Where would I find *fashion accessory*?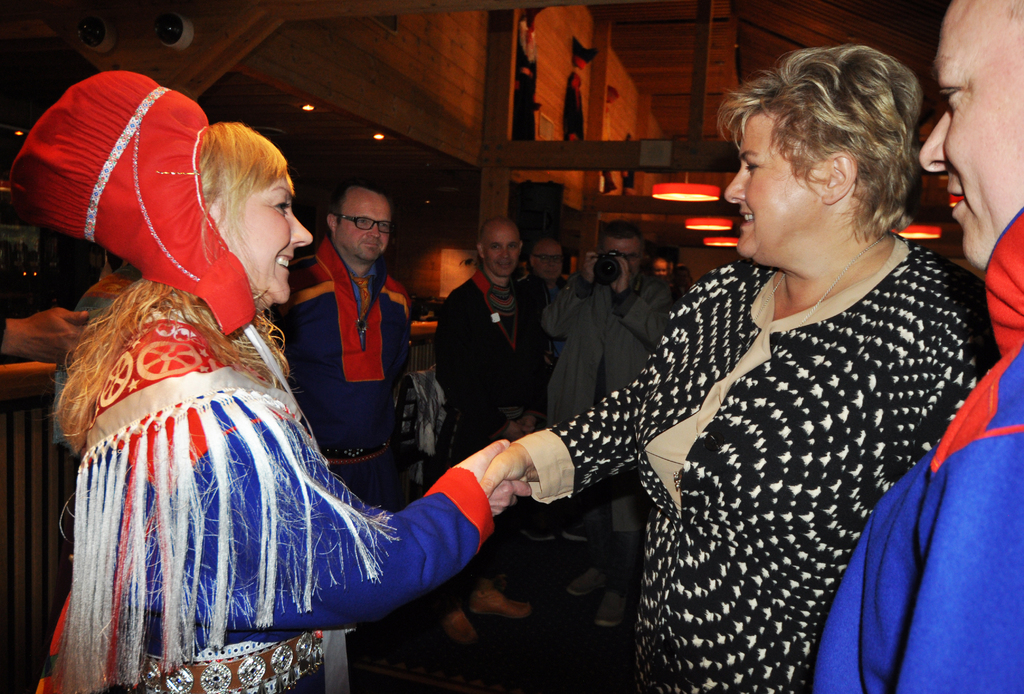
At left=4, top=70, right=260, bottom=336.
